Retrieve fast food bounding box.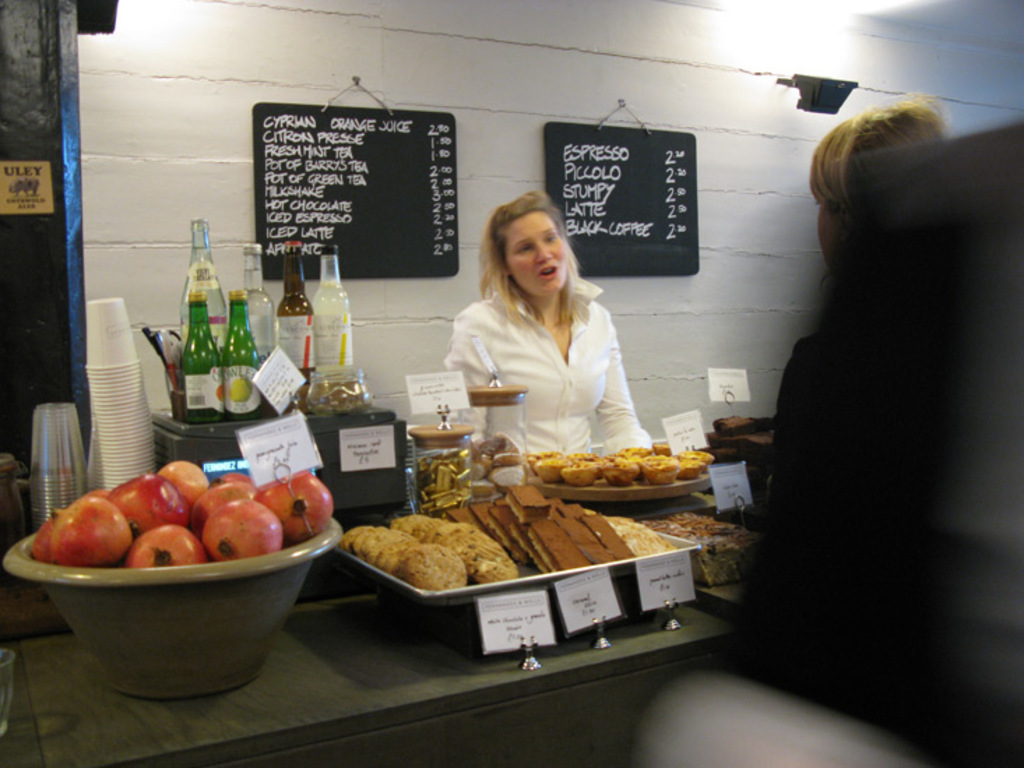
Bounding box: x1=590 y1=512 x2=685 y2=564.
